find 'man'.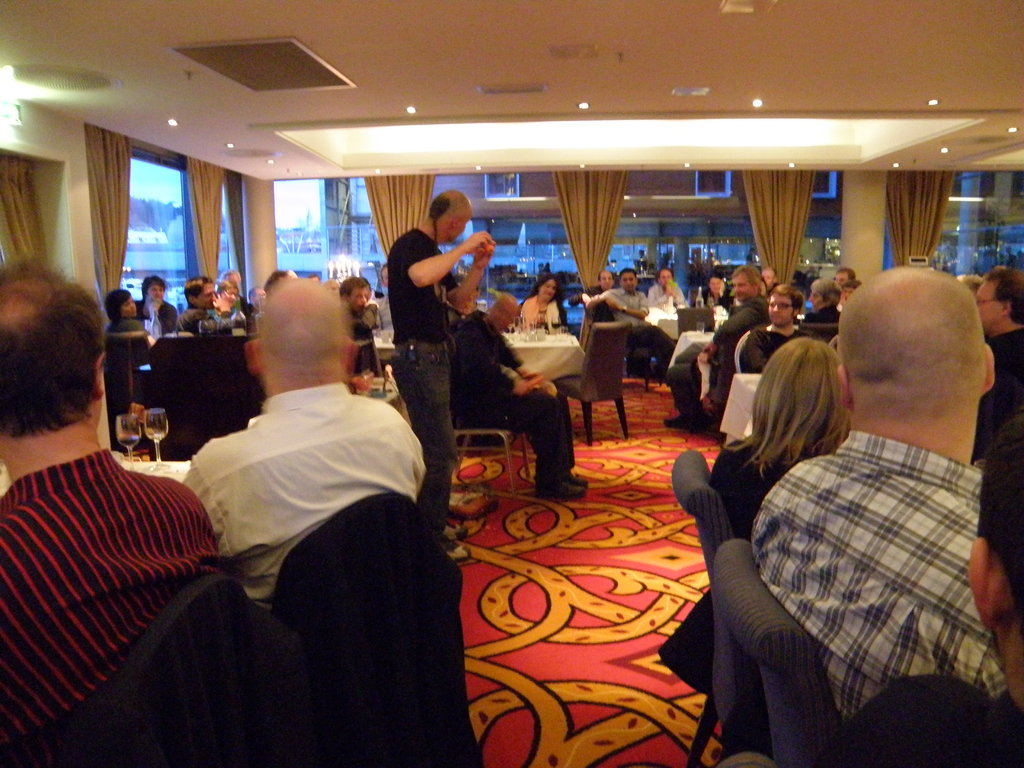
box(655, 264, 772, 434).
